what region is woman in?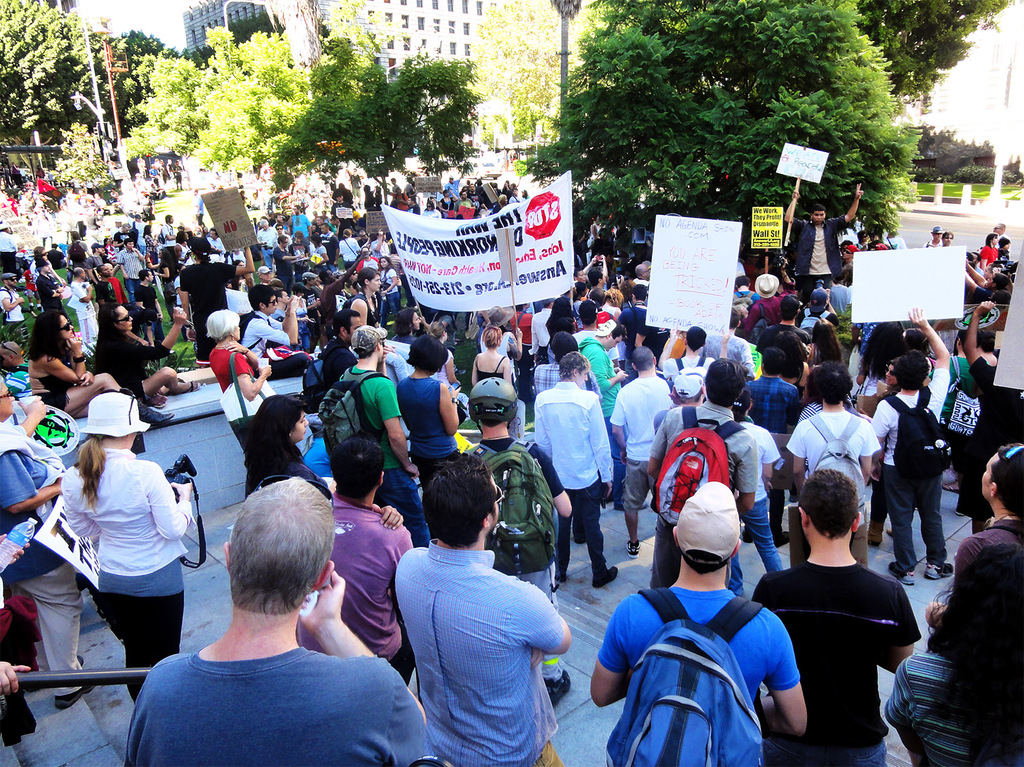
{"left": 236, "top": 395, "right": 334, "bottom": 502}.
